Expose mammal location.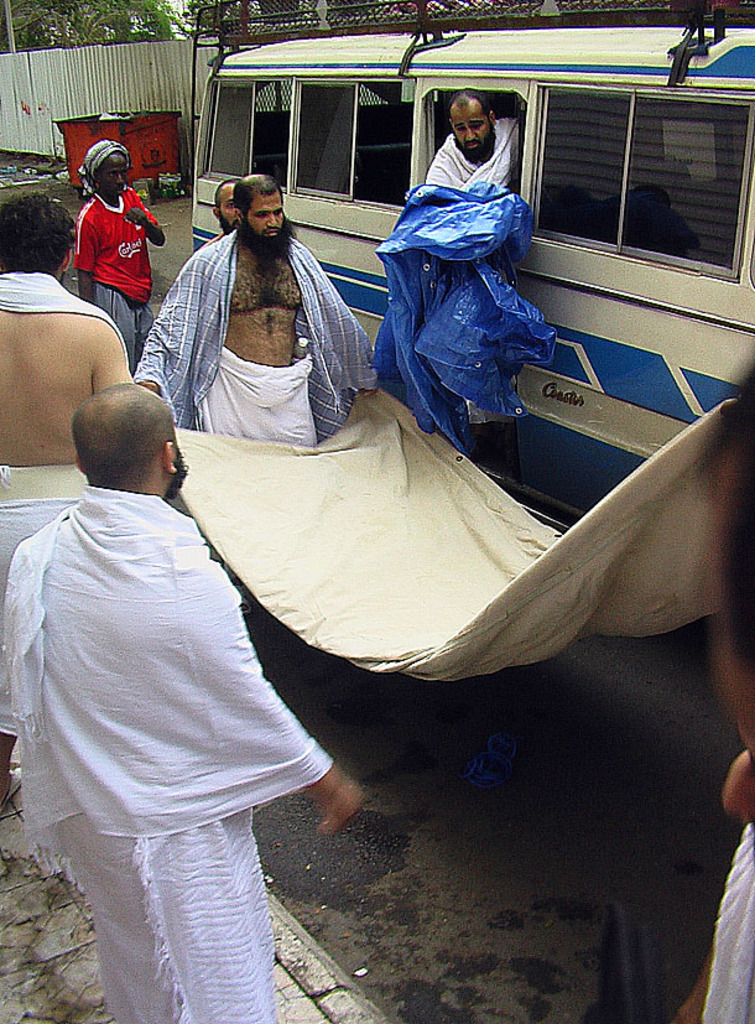
Exposed at left=215, top=171, right=243, bottom=234.
